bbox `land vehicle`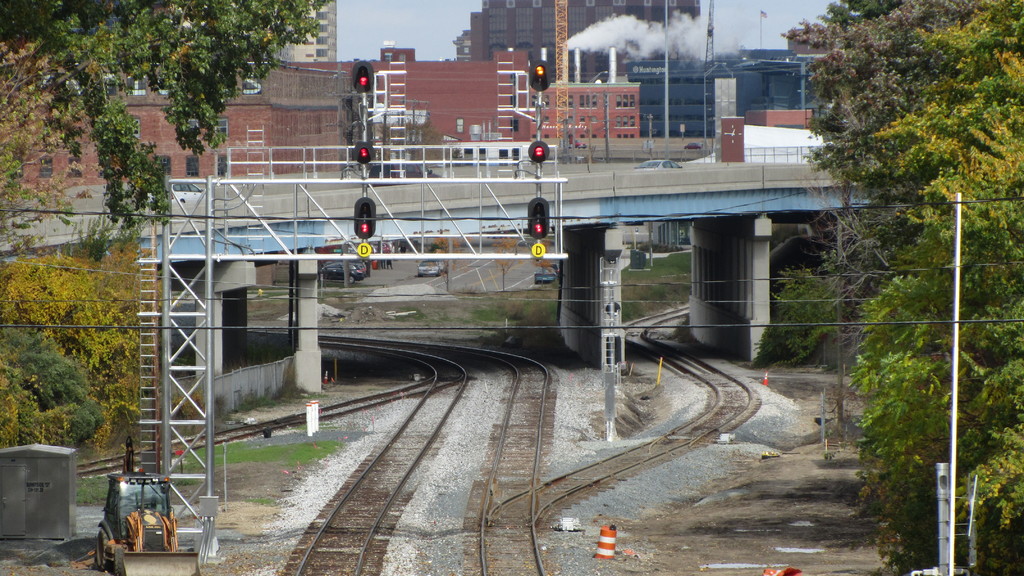
bbox=[536, 267, 559, 285]
